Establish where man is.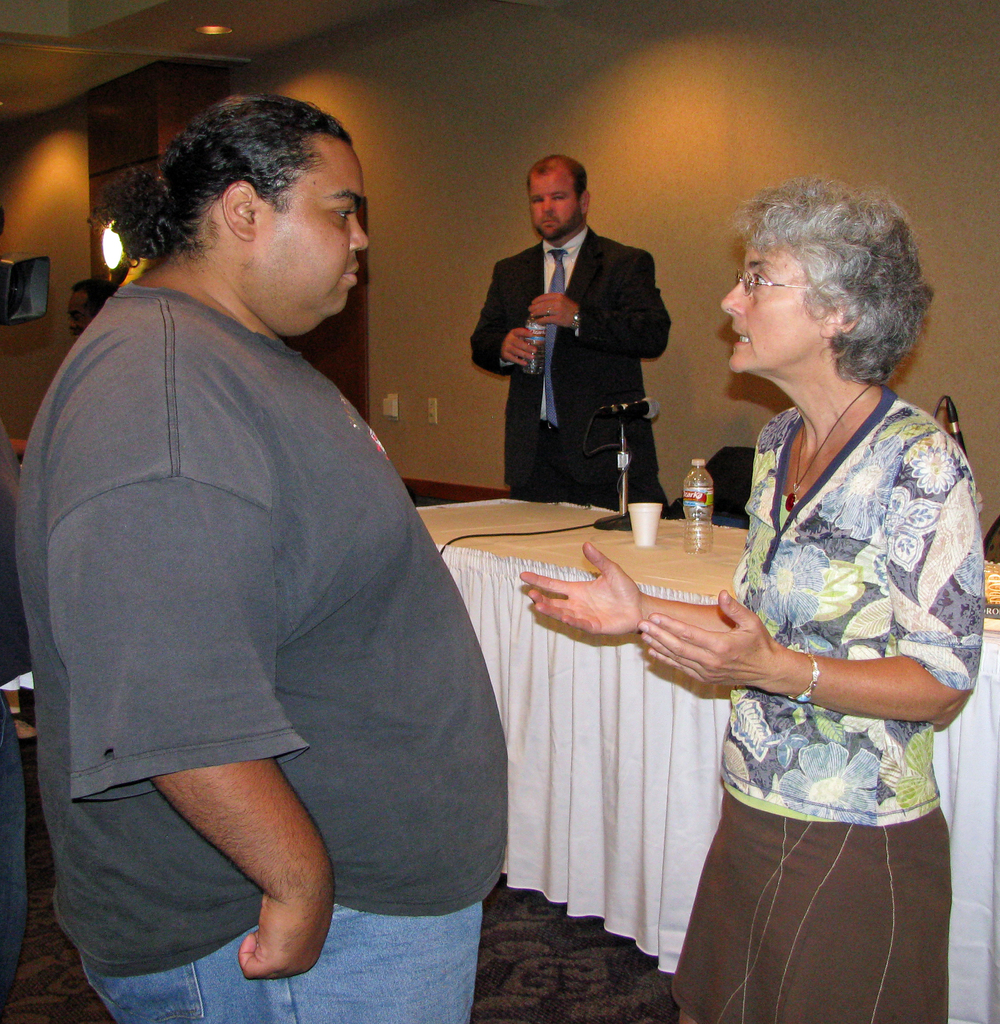
Established at 13/0/498/1023.
